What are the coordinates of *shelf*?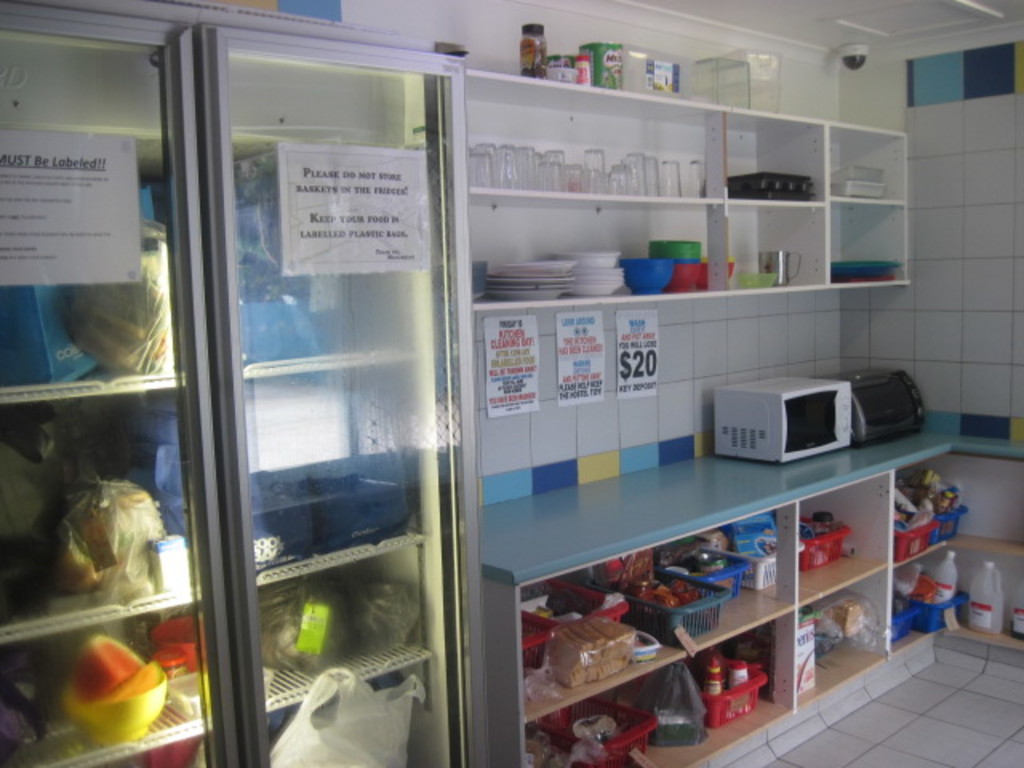
{"x1": 792, "y1": 578, "x2": 896, "y2": 714}.
